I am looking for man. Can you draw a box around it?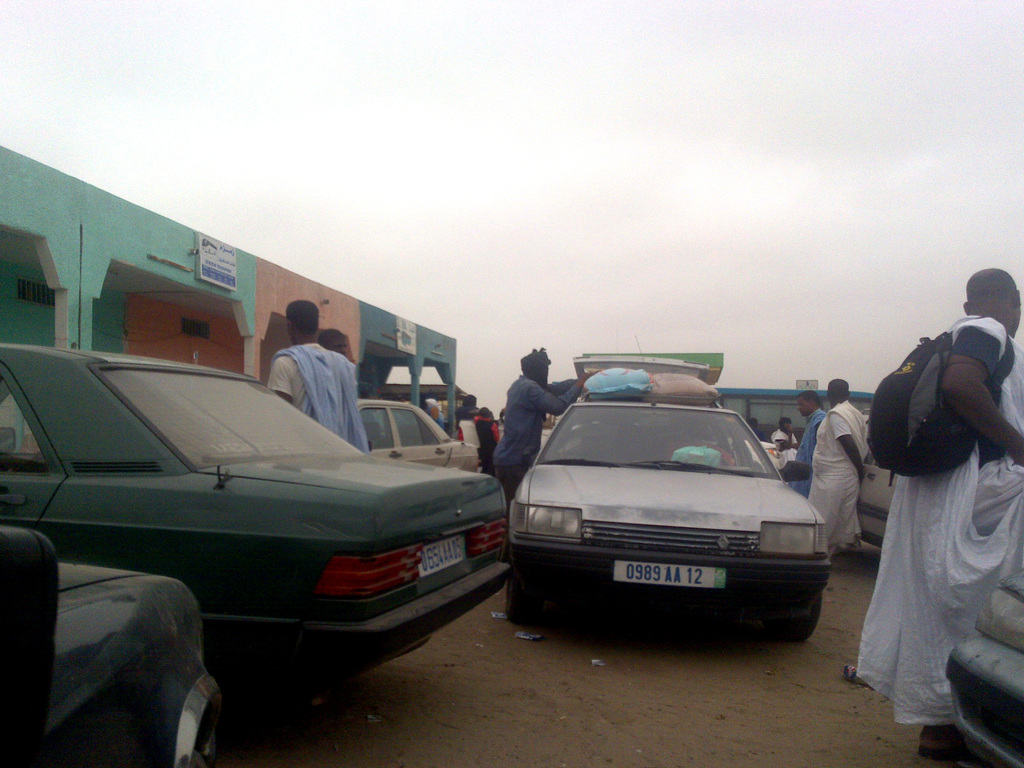
Sure, the bounding box is crop(806, 380, 870, 563).
